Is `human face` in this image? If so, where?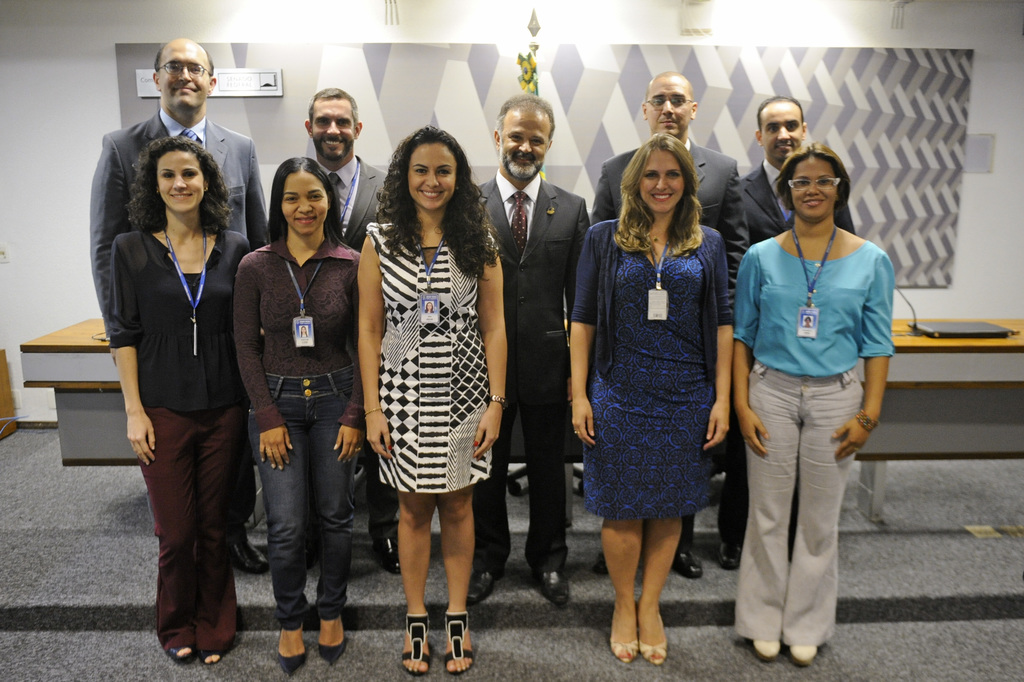
Yes, at rect(503, 99, 550, 178).
